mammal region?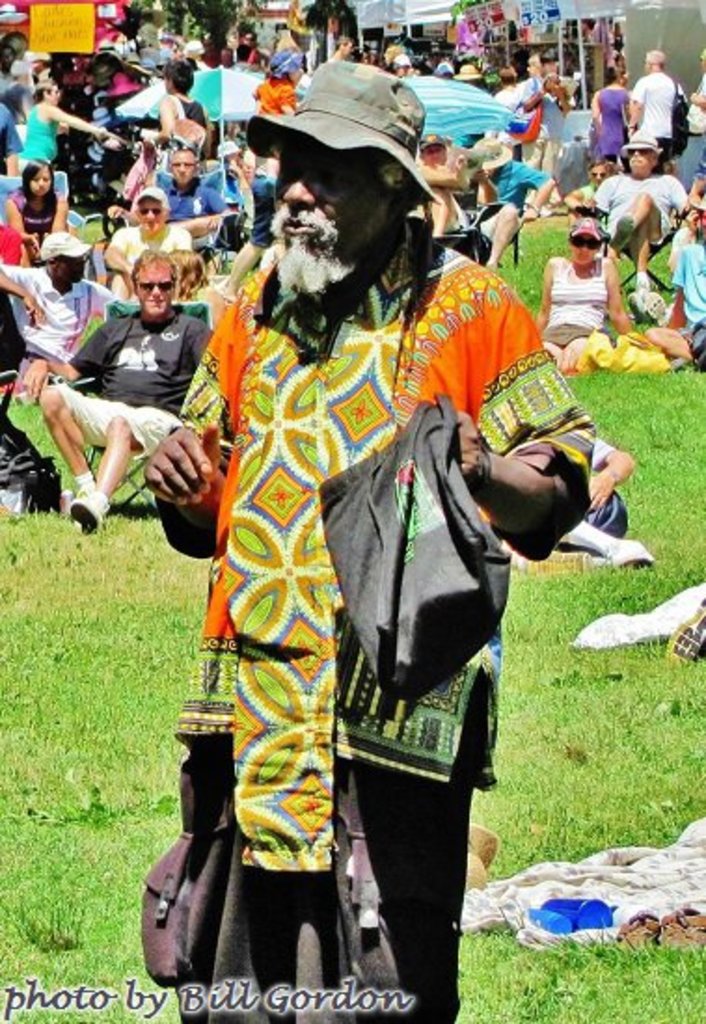
(624, 43, 678, 166)
